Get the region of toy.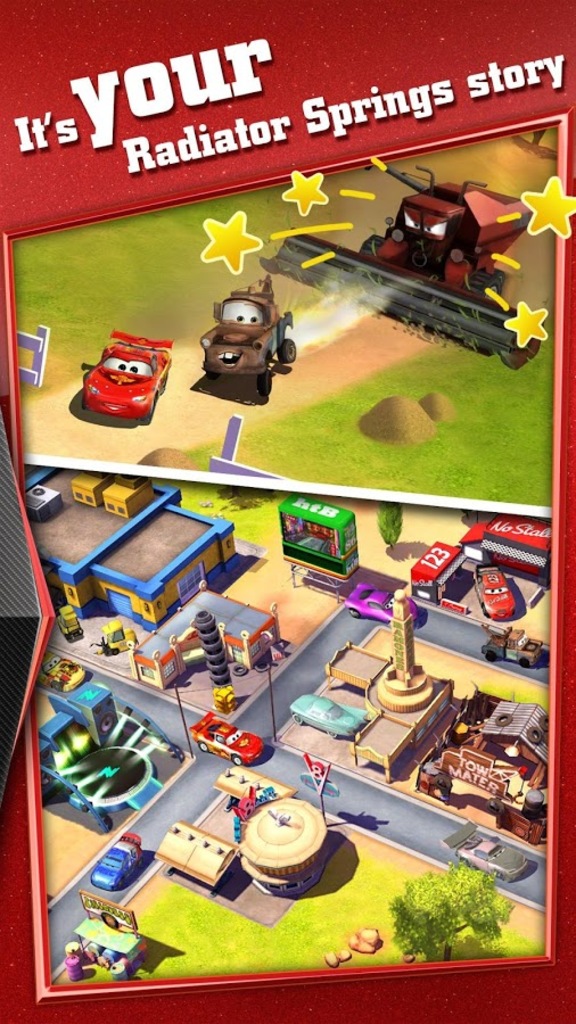
(297,758,339,827).
